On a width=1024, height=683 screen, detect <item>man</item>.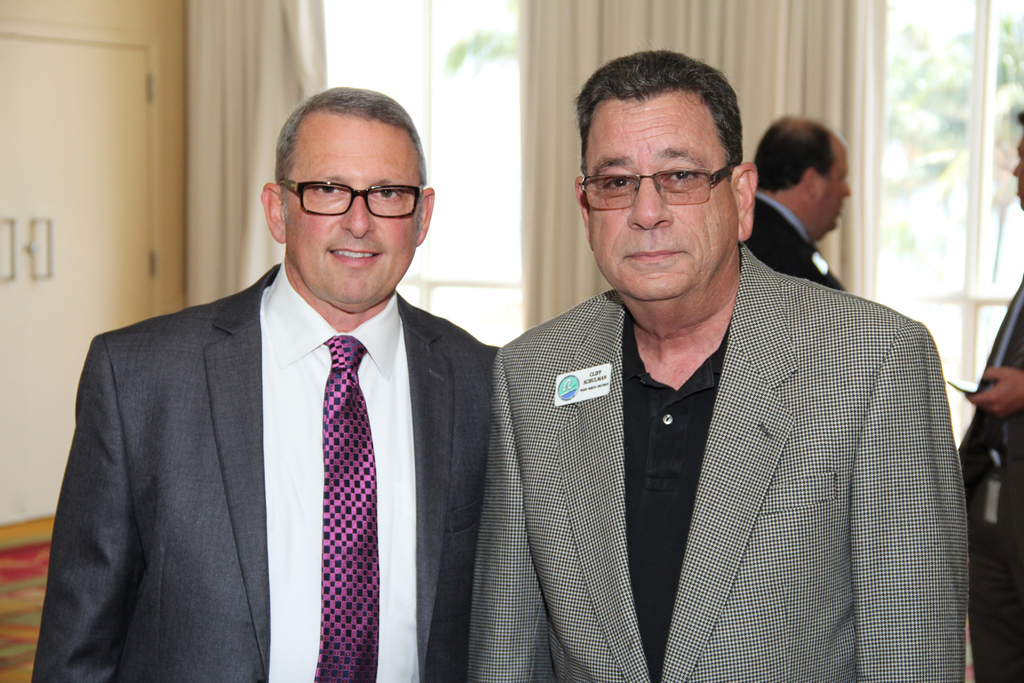
<box>958,103,1023,680</box>.
